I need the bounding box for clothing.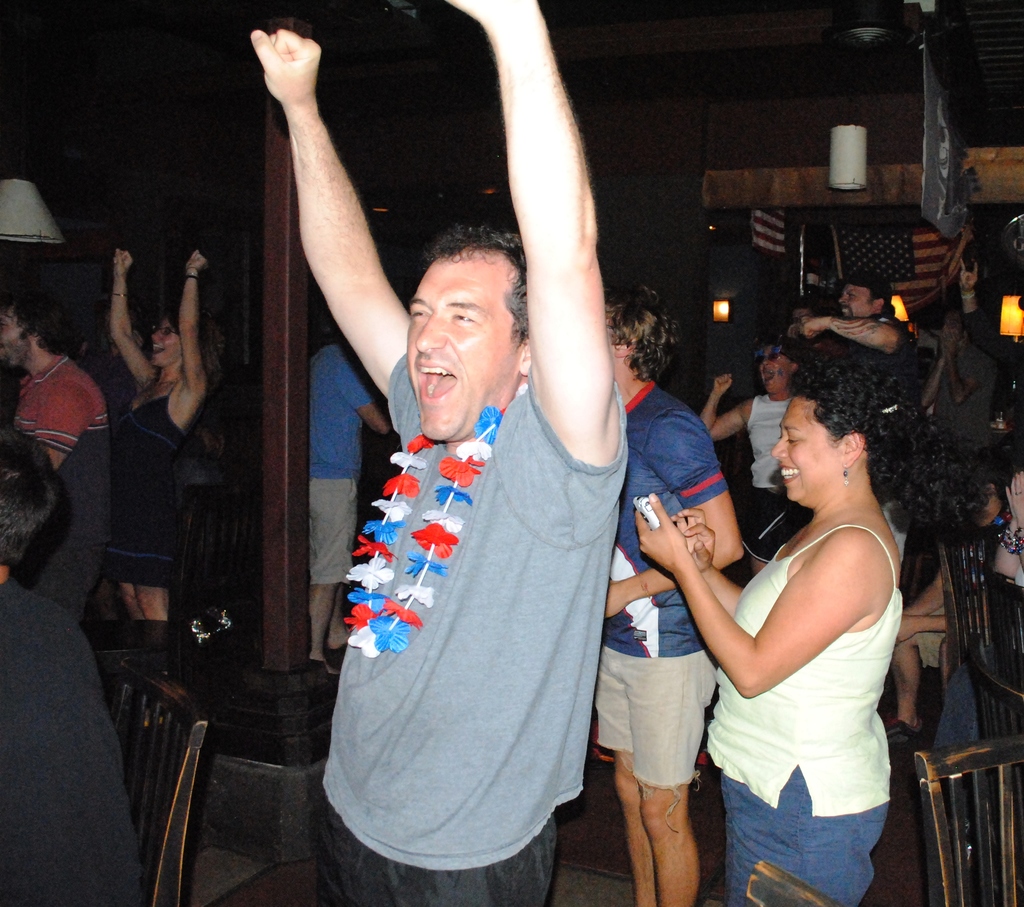
Here it is: detection(314, 269, 659, 883).
